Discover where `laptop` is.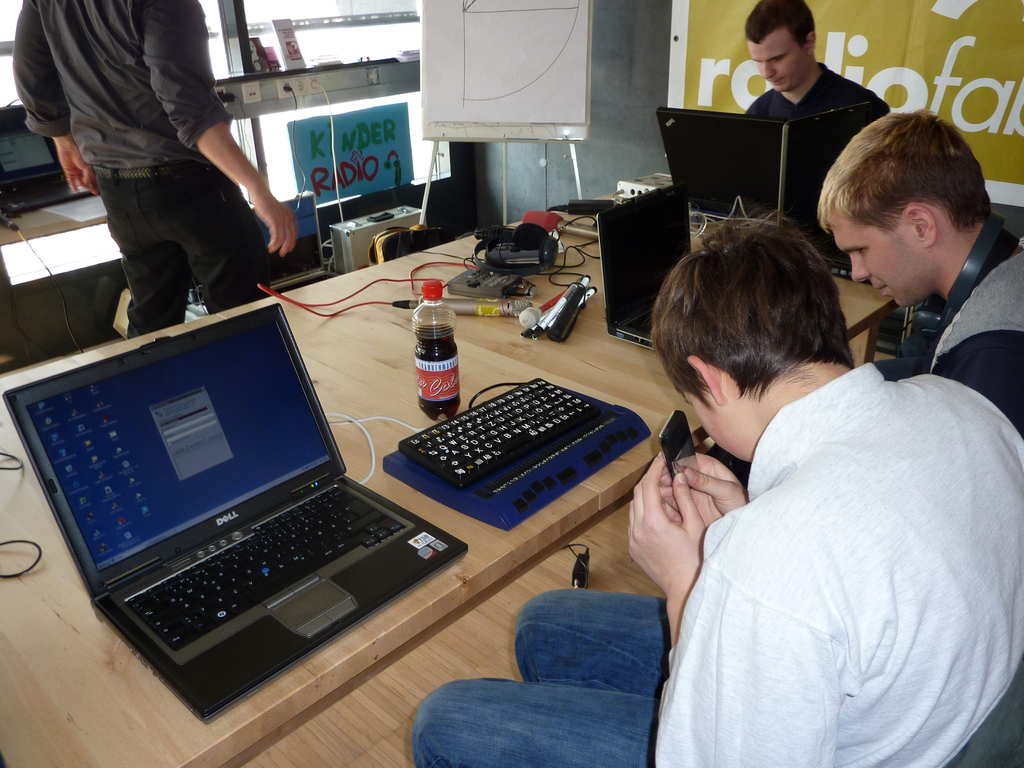
Discovered at select_region(24, 286, 499, 721).
